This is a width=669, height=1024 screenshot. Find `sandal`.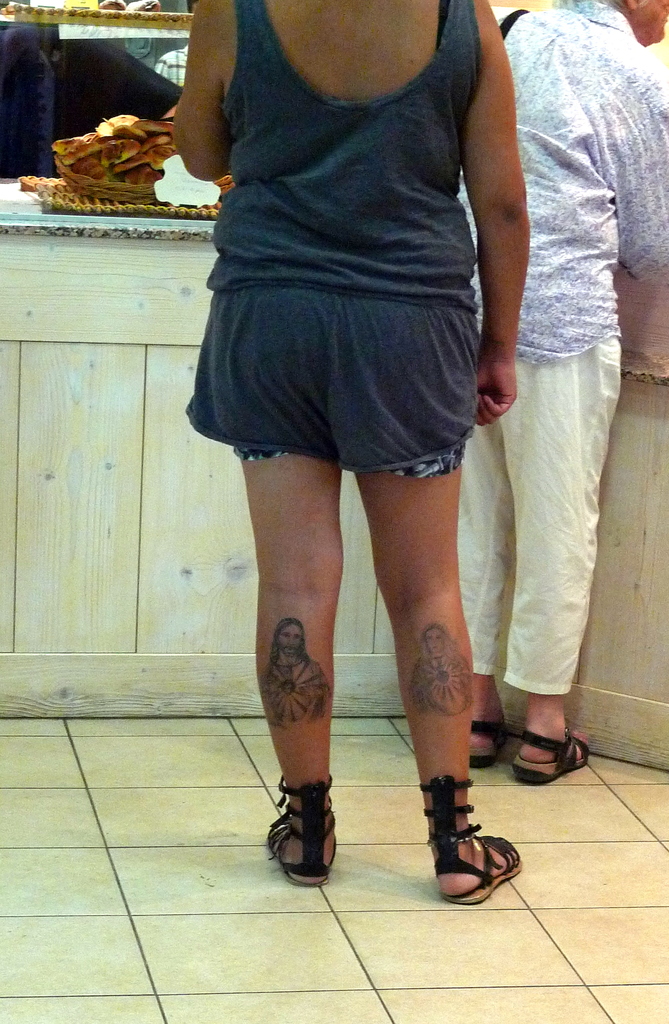
Bounding box: select_region(506, 725, 593, 781).
